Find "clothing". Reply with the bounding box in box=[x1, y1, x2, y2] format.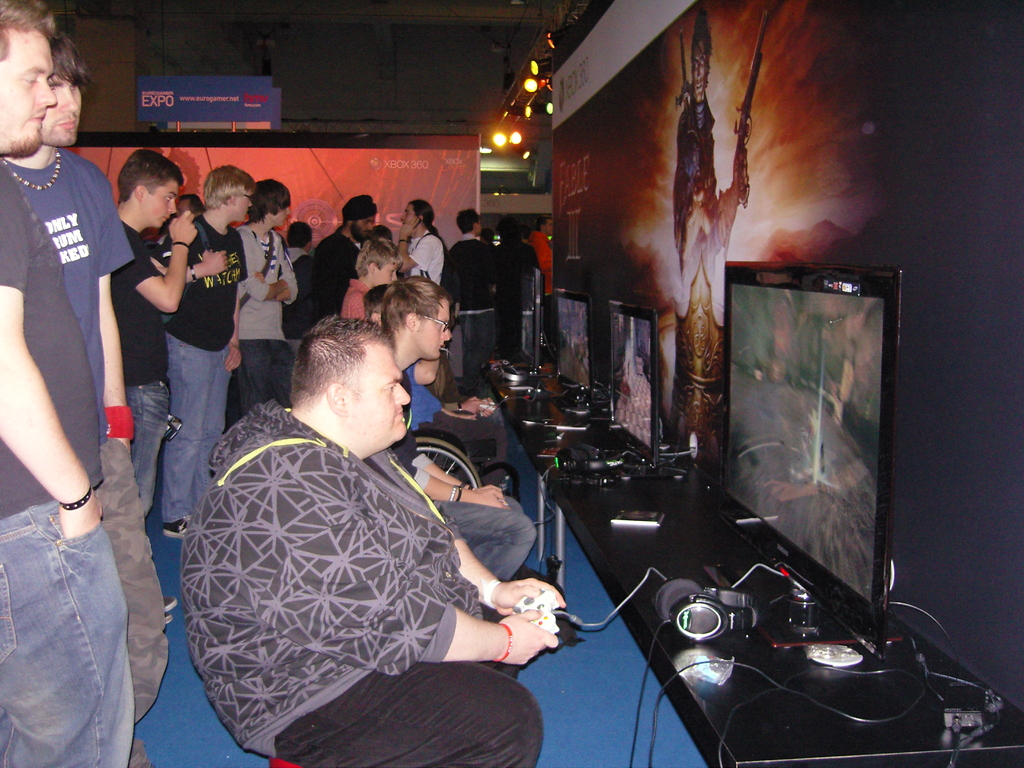
box=[101, 225, 156, 507].
